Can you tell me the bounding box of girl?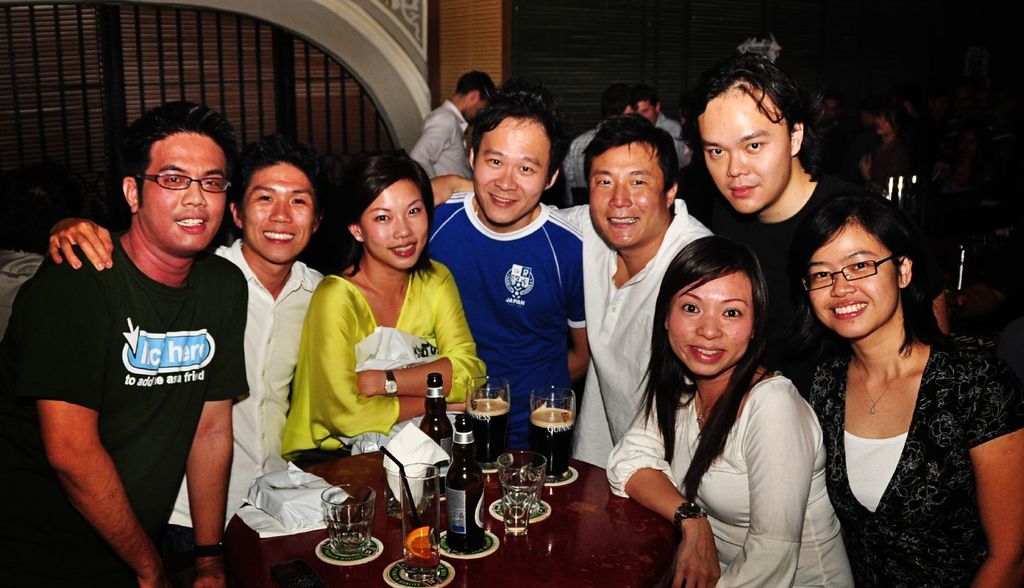
locate(601, 233, 856, 587).
